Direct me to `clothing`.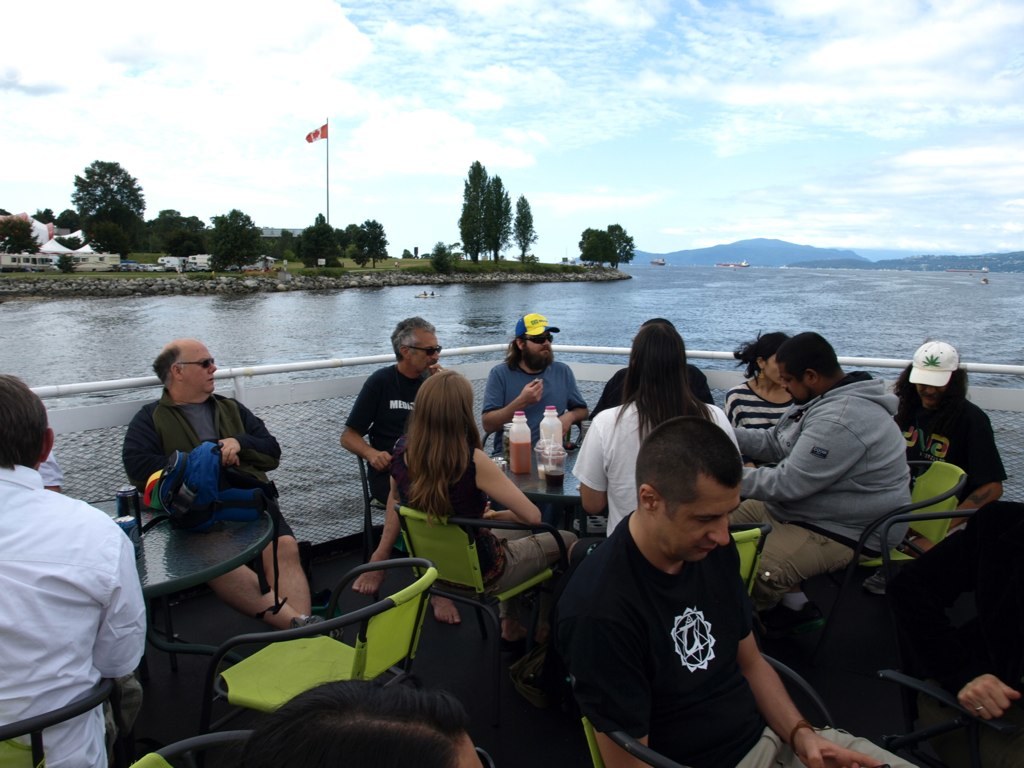
Direction: (x1=8, y1=433, x2=154, y2=763).
